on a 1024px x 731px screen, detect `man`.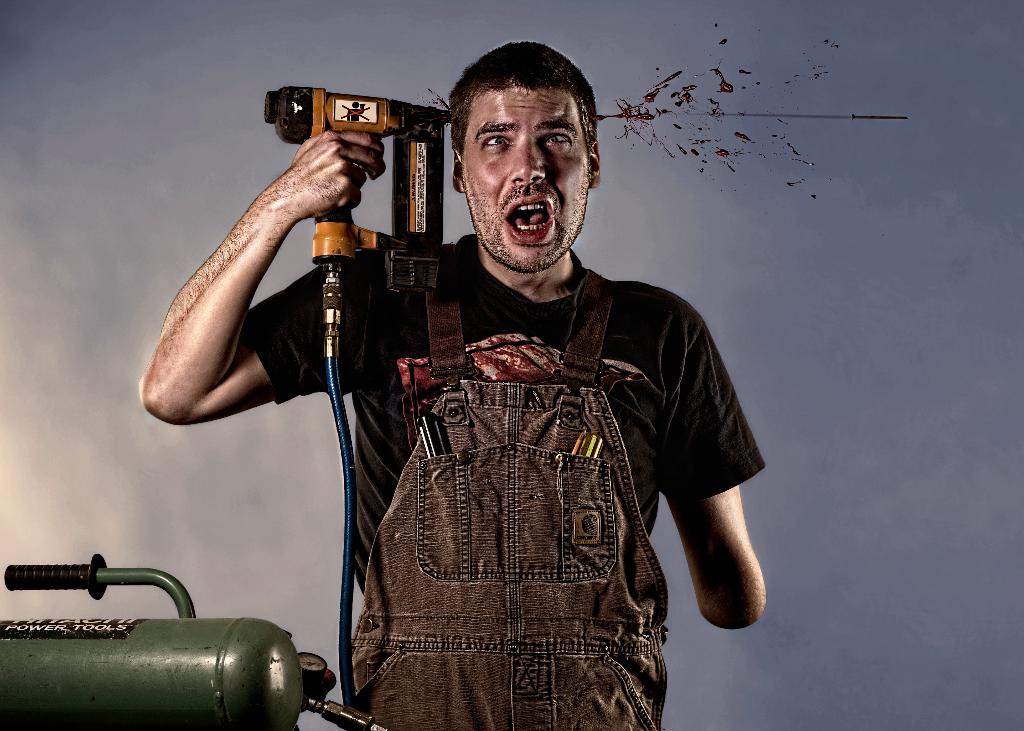
box=[266, 48, 789, 711].
